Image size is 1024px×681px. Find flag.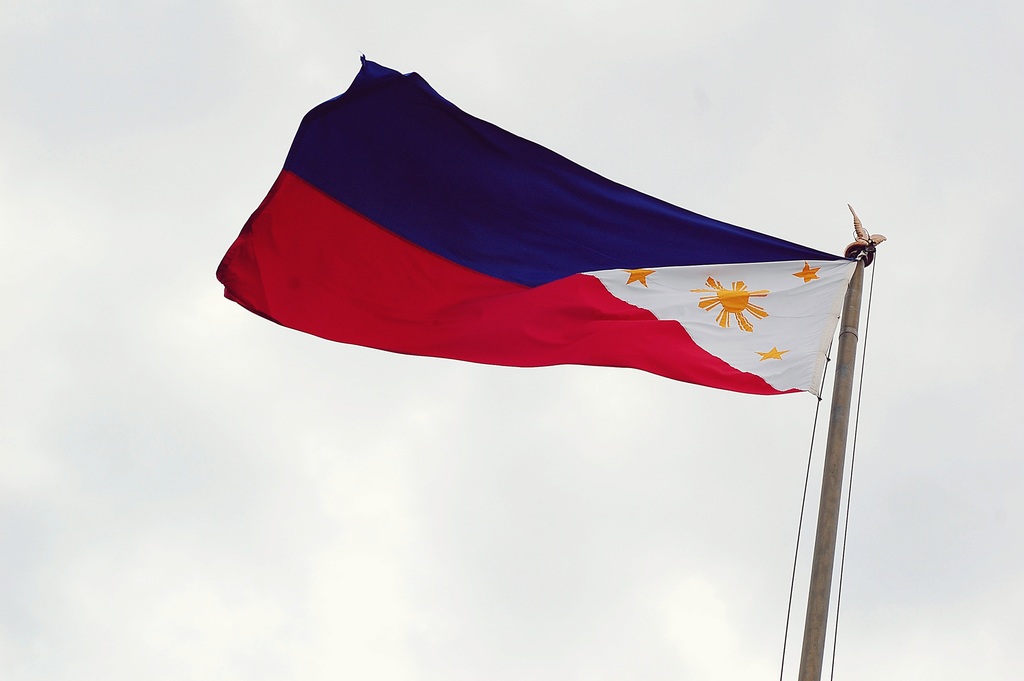
left=214, top=49, right=863, bottom=397.
